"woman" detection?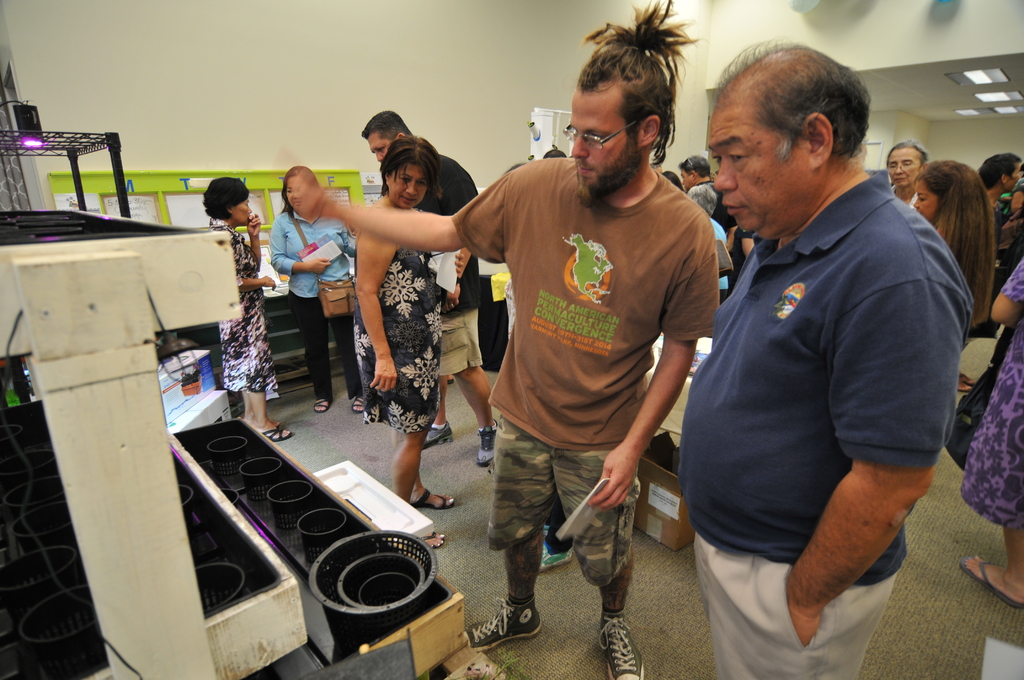
rect(196, 175, 292, 441)
